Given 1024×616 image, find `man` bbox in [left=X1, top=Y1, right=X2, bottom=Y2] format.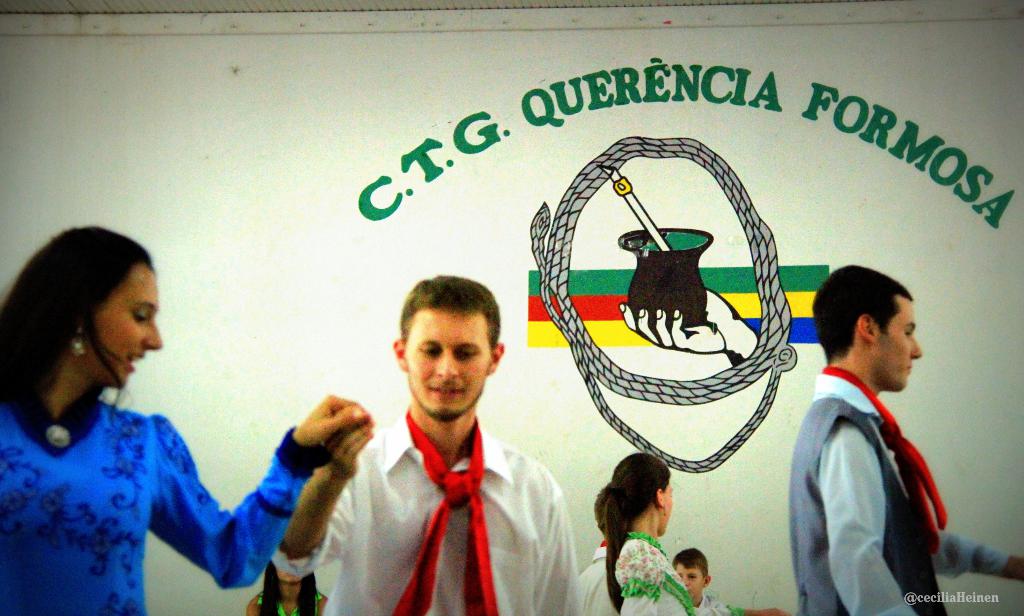
[left=316, top=283, right=585, bottom=615].
